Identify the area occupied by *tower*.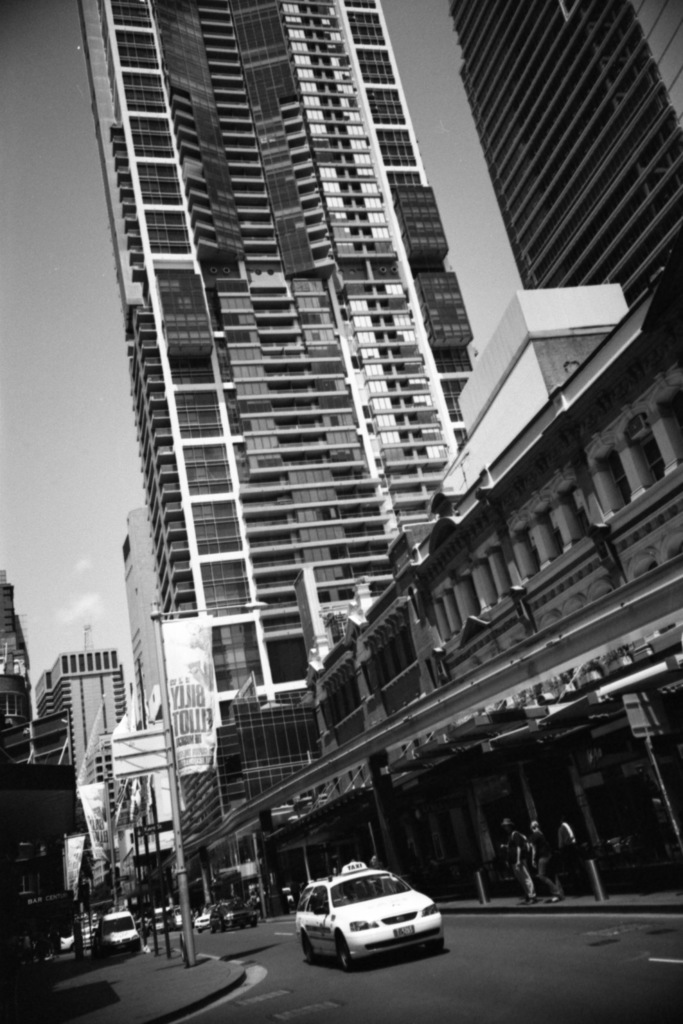
Area: <region>79, 0, 473, 821</region>.
